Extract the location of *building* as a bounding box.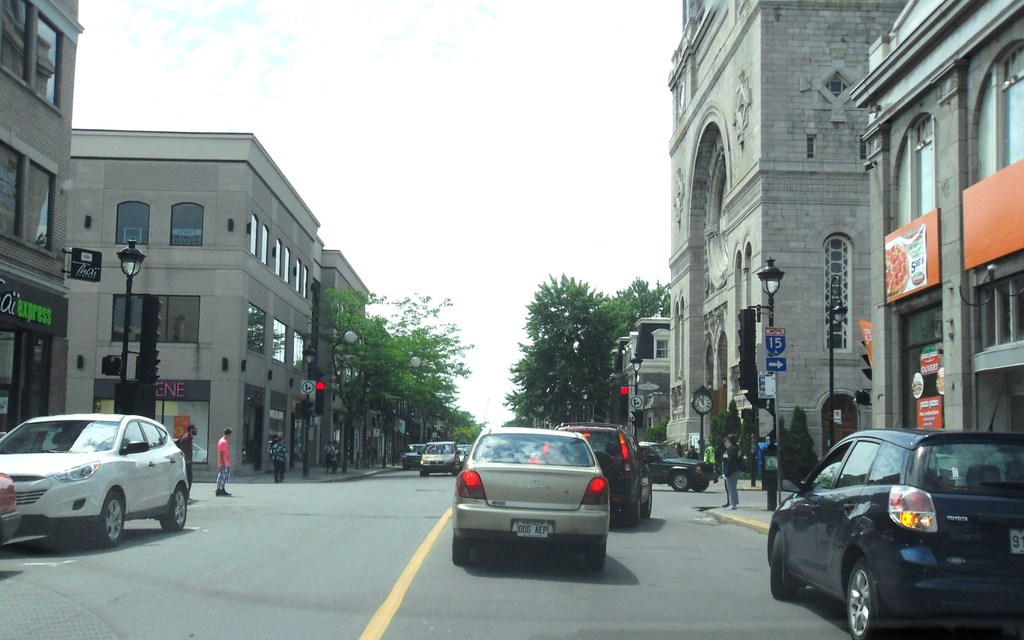
0 0 77 446.
